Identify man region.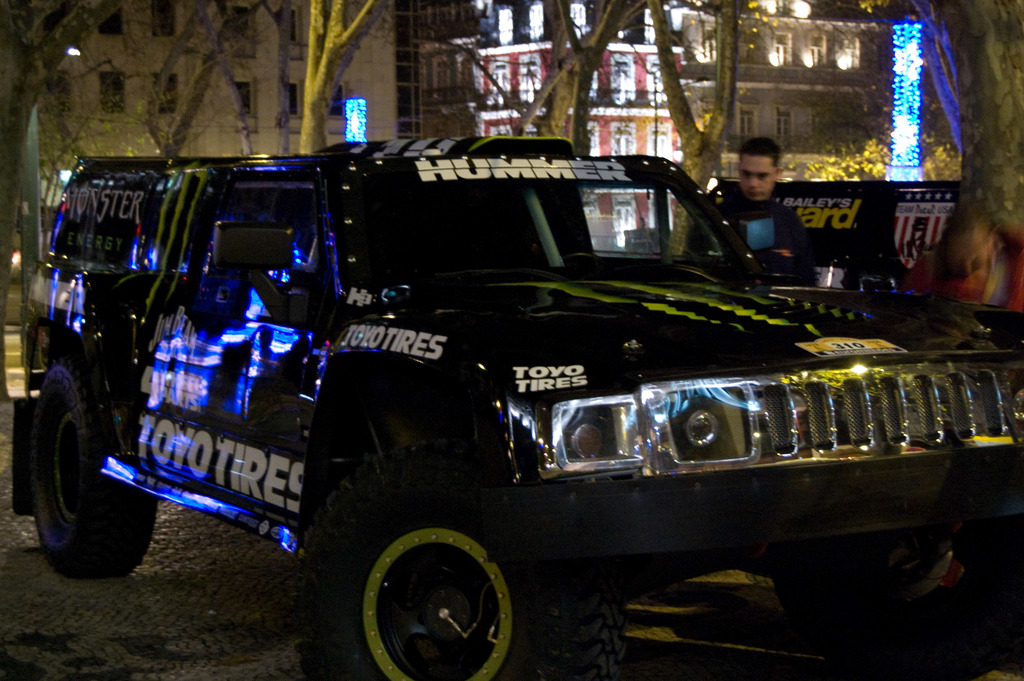
Region: [left=725, top=133, right=831, bottom=268].
